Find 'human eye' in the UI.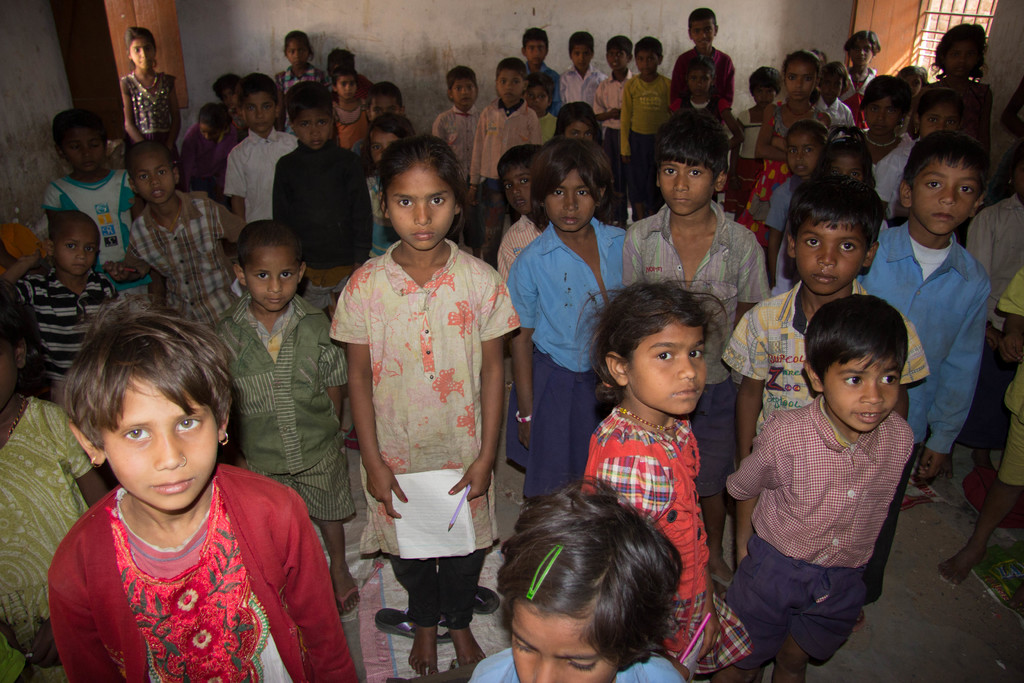
UI element at (x1=576, y1=189, x2=589, y2=197).
